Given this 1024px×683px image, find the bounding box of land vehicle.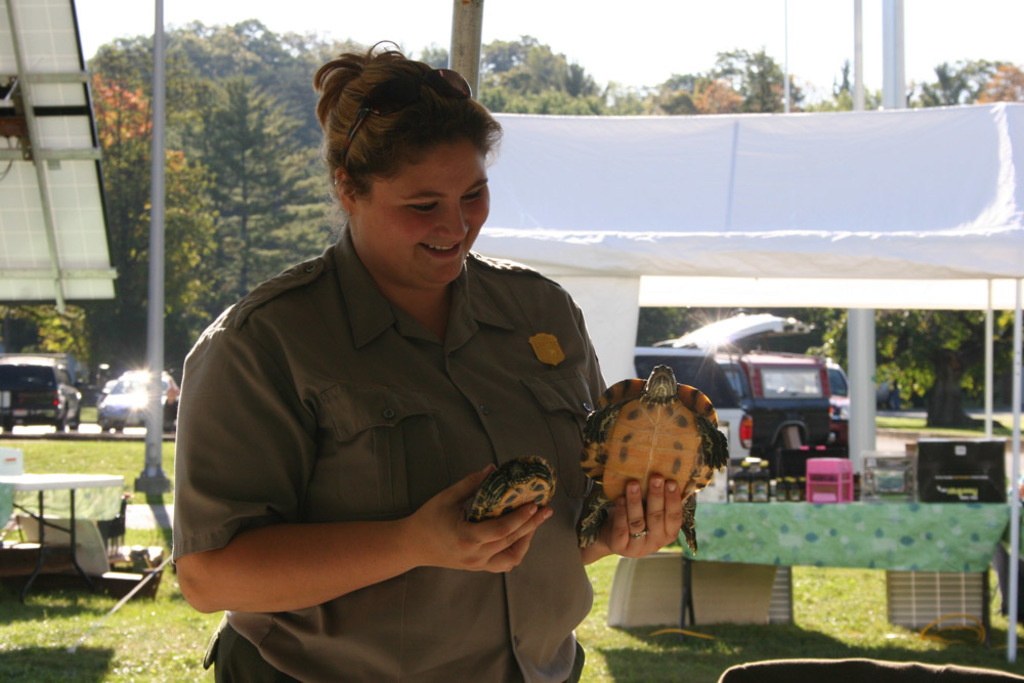
0:350:79:439.
